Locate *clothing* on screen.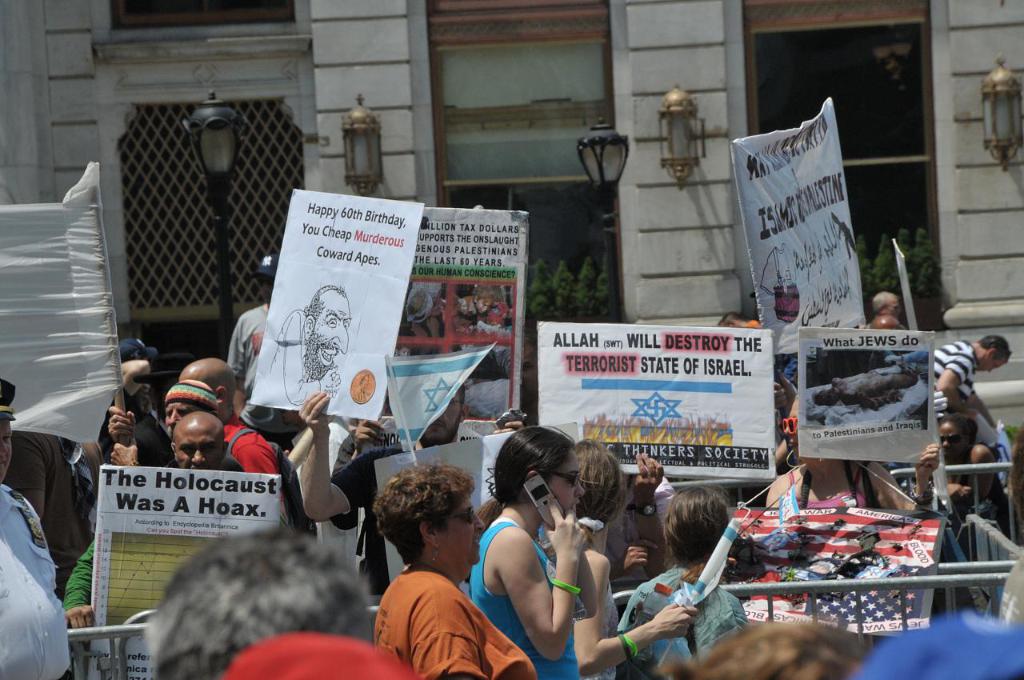
On screen at pyautogui.locateOnScreen(0, 485, 70, 679).
